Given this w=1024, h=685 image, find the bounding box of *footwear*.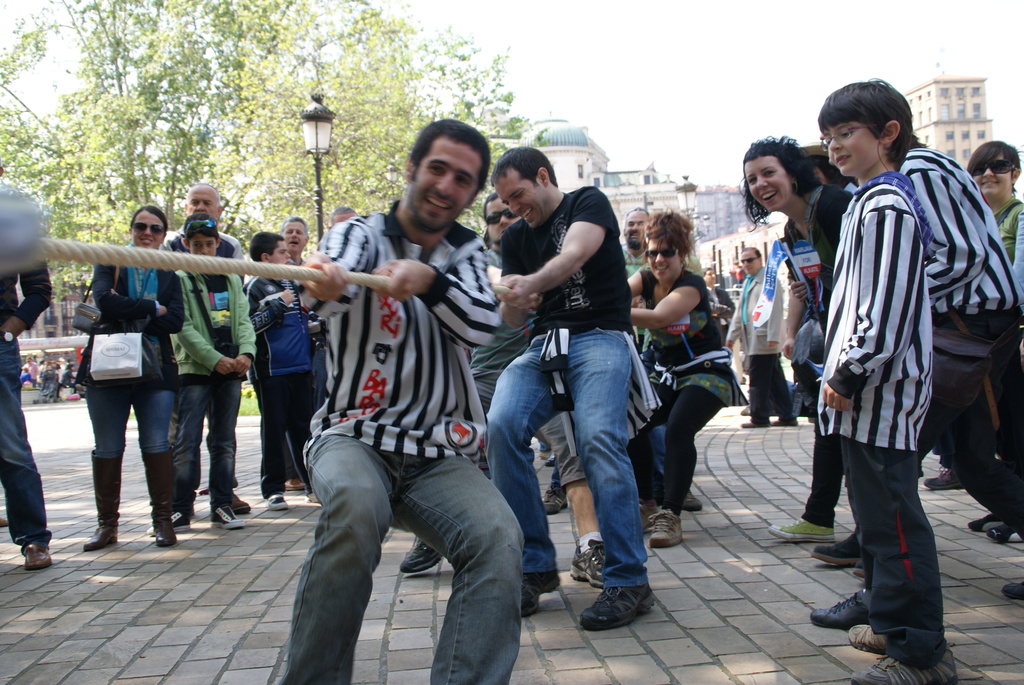
box(804, 585, 875, 628).
